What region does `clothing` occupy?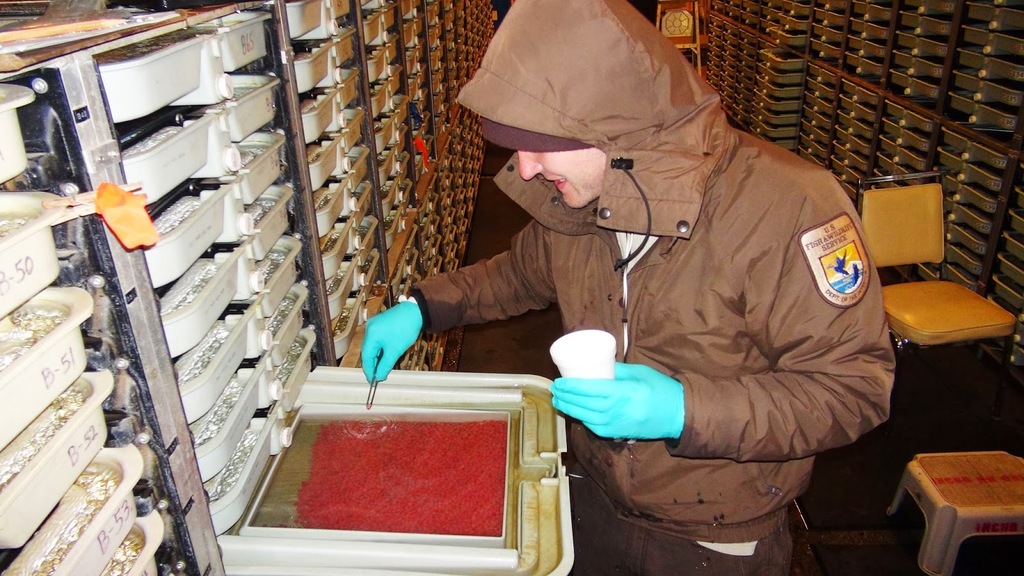
detection(410, 0, 893, 575).
